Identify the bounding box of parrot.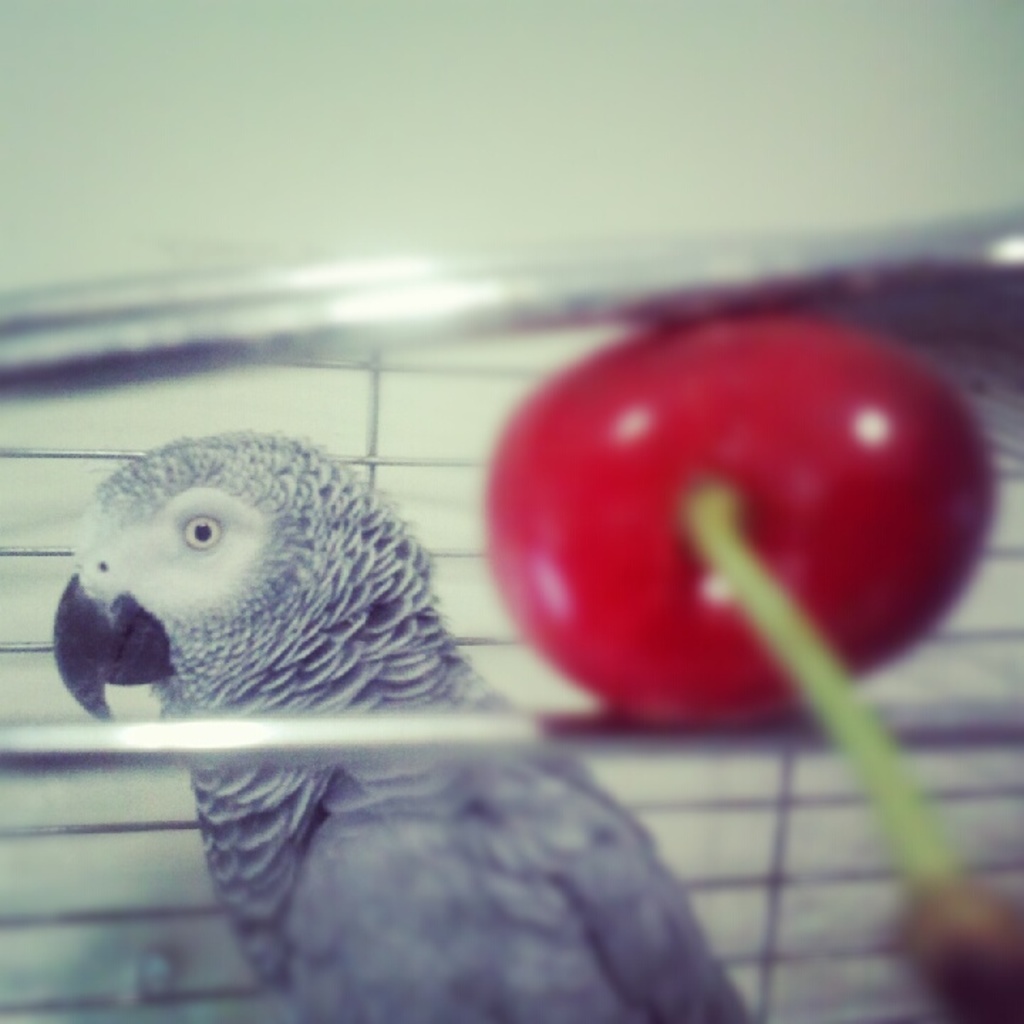
box(47, 420, 752, 1020).
